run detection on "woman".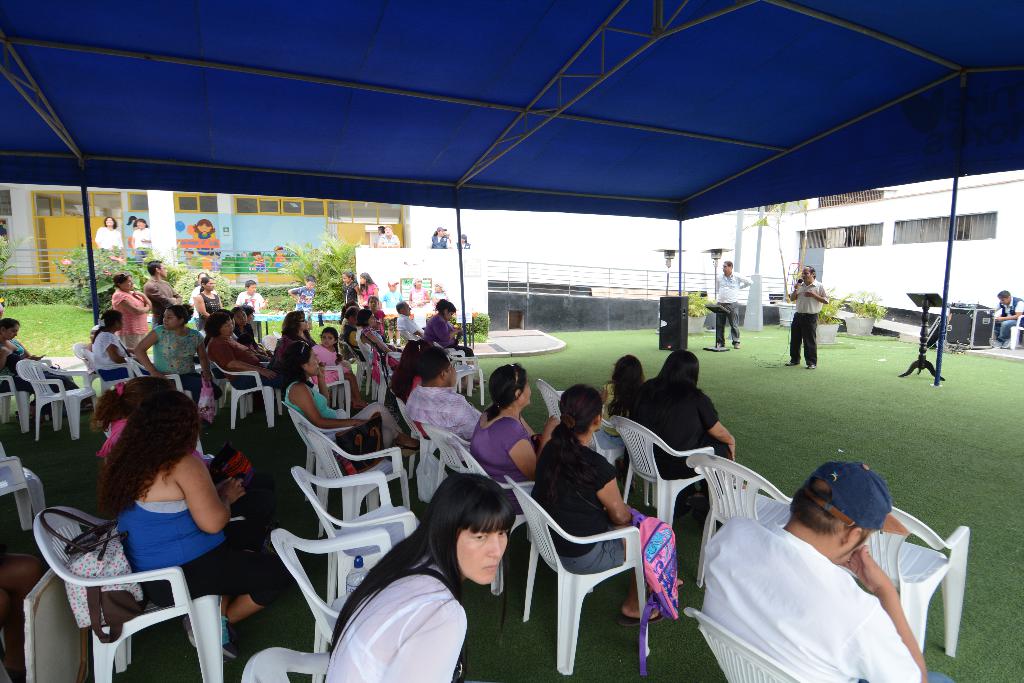
Result: left=314, top=468, right=513, bottom=682.
